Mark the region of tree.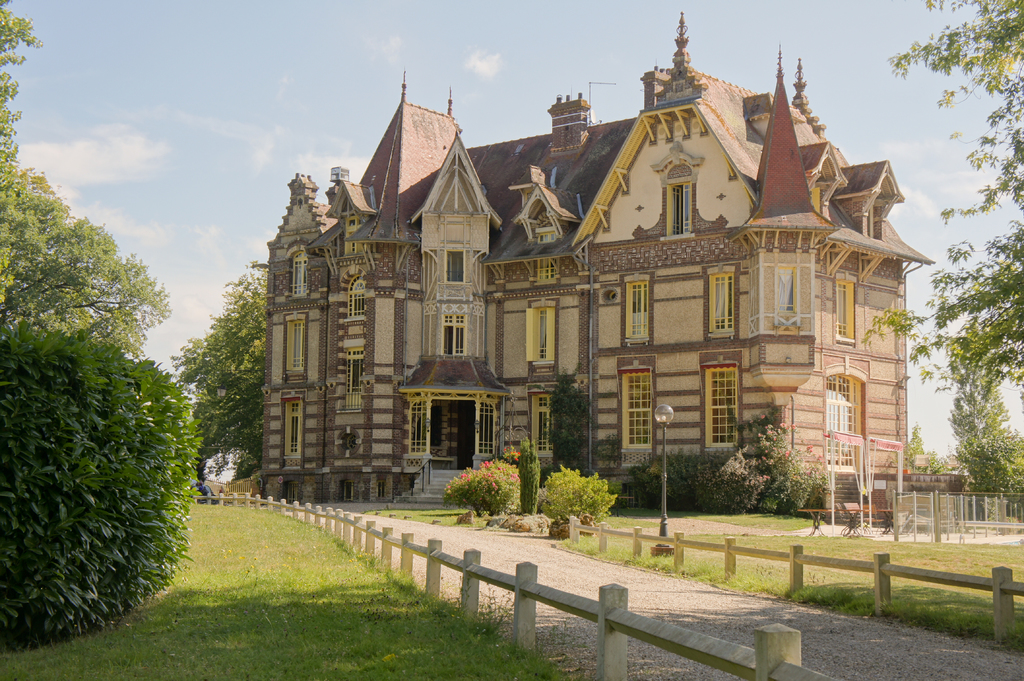
Region: {"left": 550, "top": 358, "right": 636, "bottom": 479}.
